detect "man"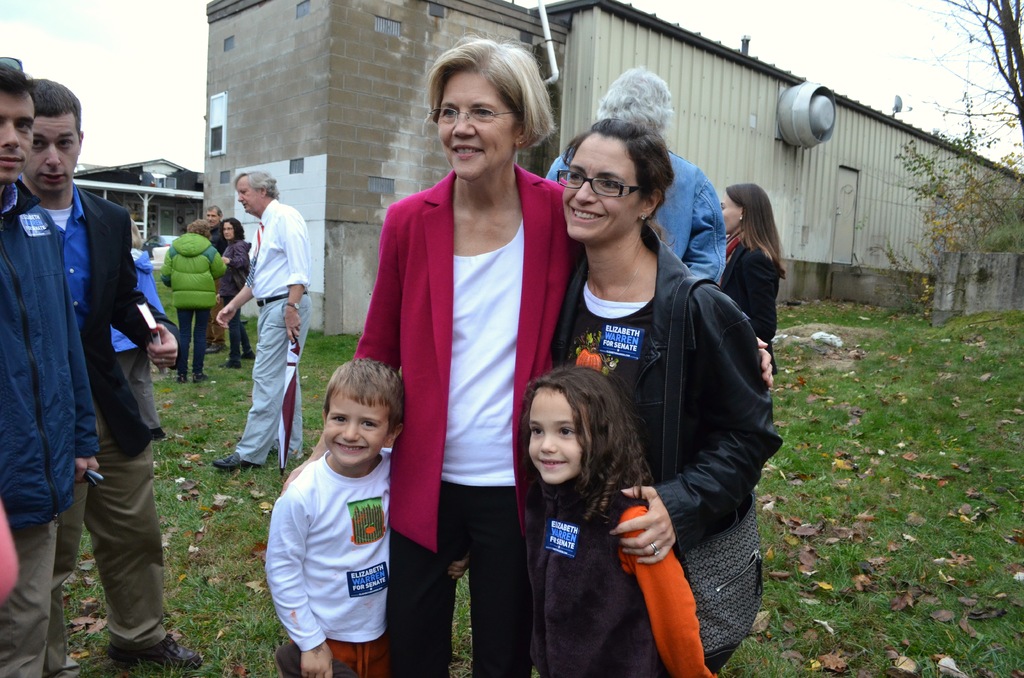
[20,75,211,677]
